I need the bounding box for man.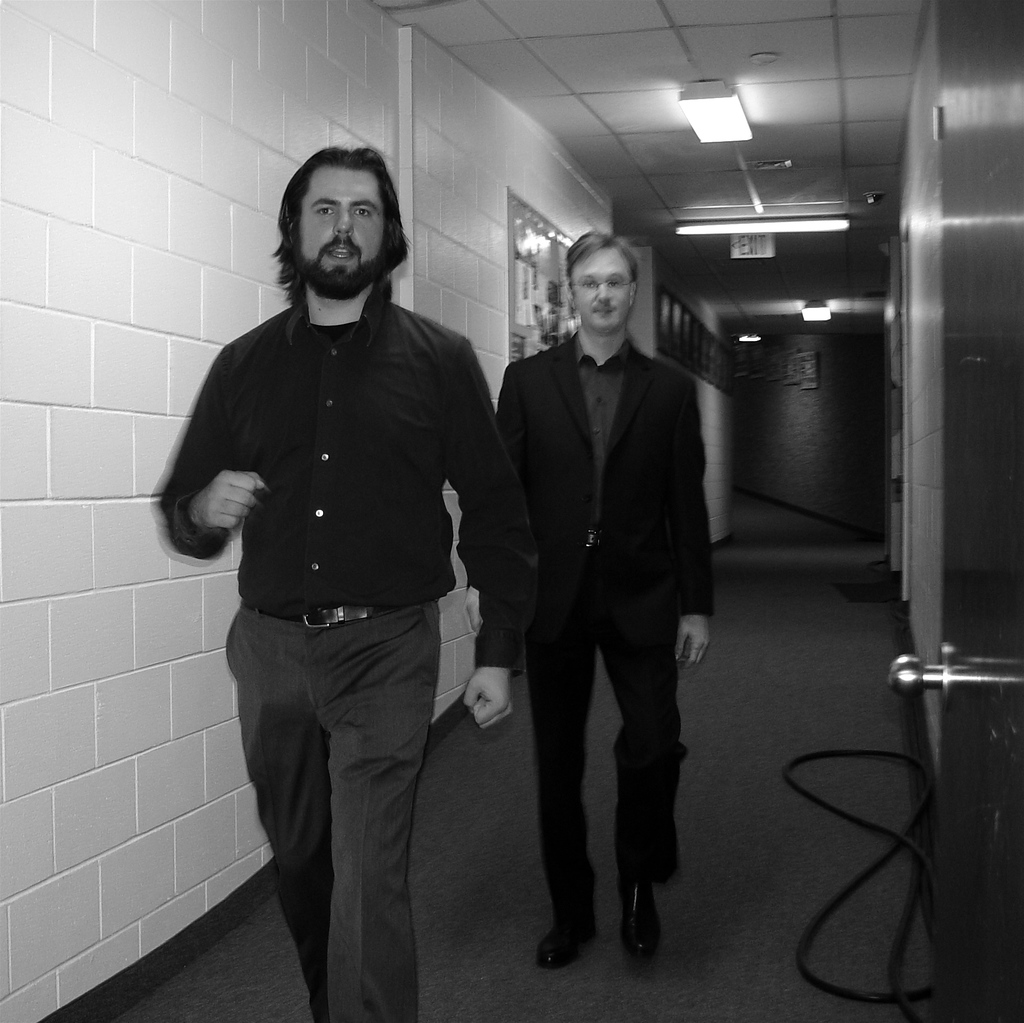
Here it is: crop(457, 232, 712, 976).
